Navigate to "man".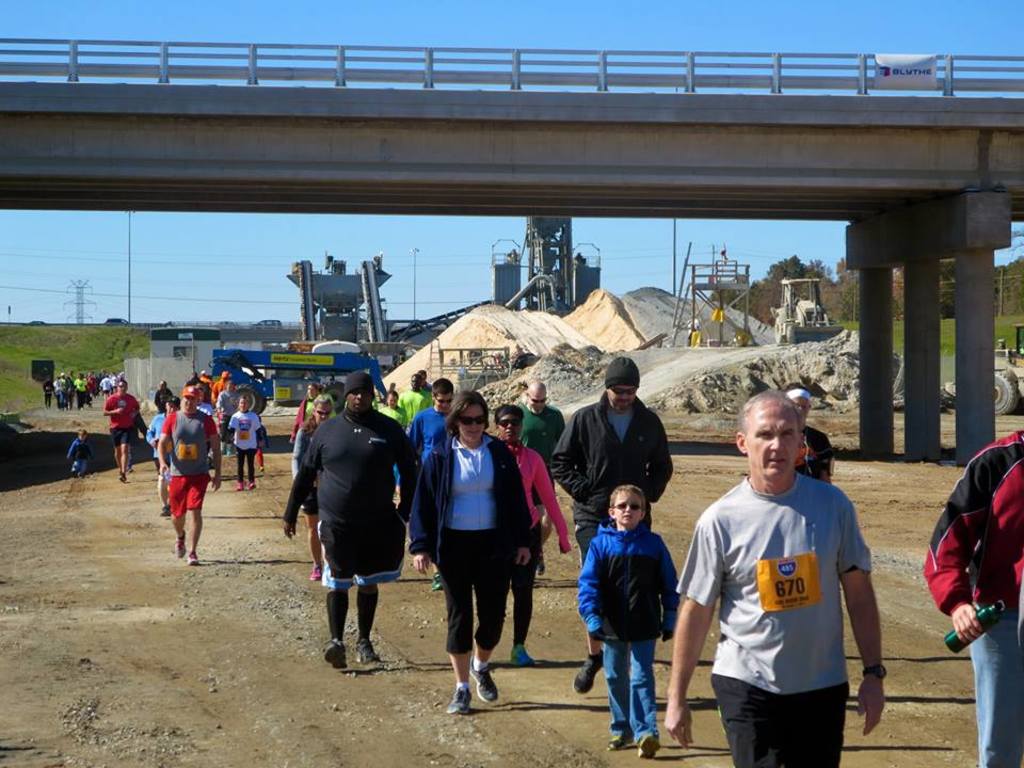
Navigation target: 99:379:140:482.
